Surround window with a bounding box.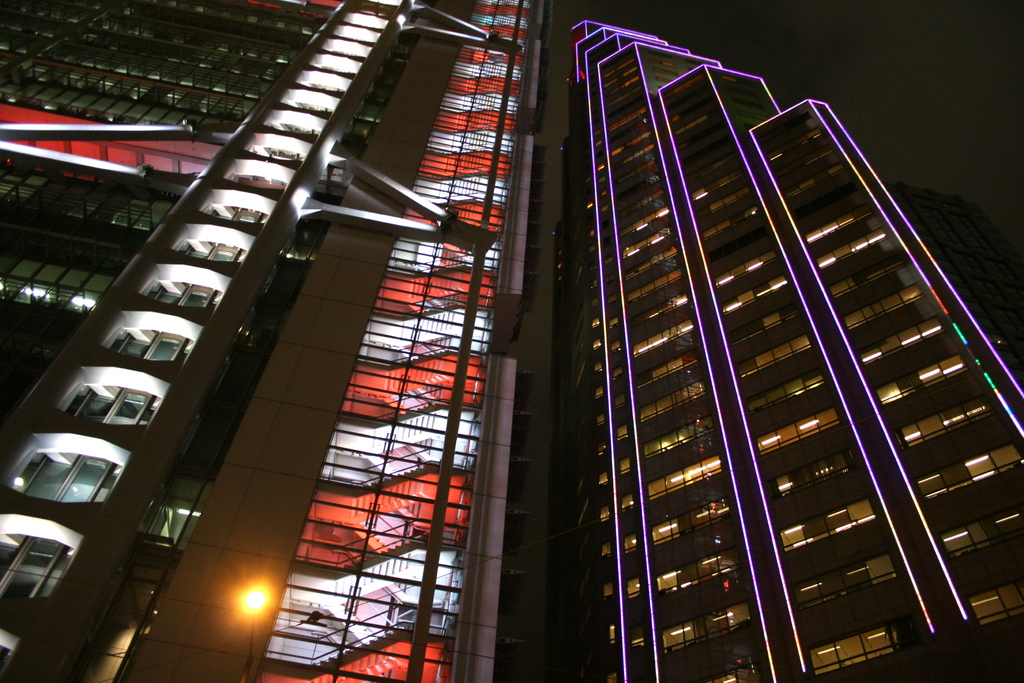
21 445 122 519.
